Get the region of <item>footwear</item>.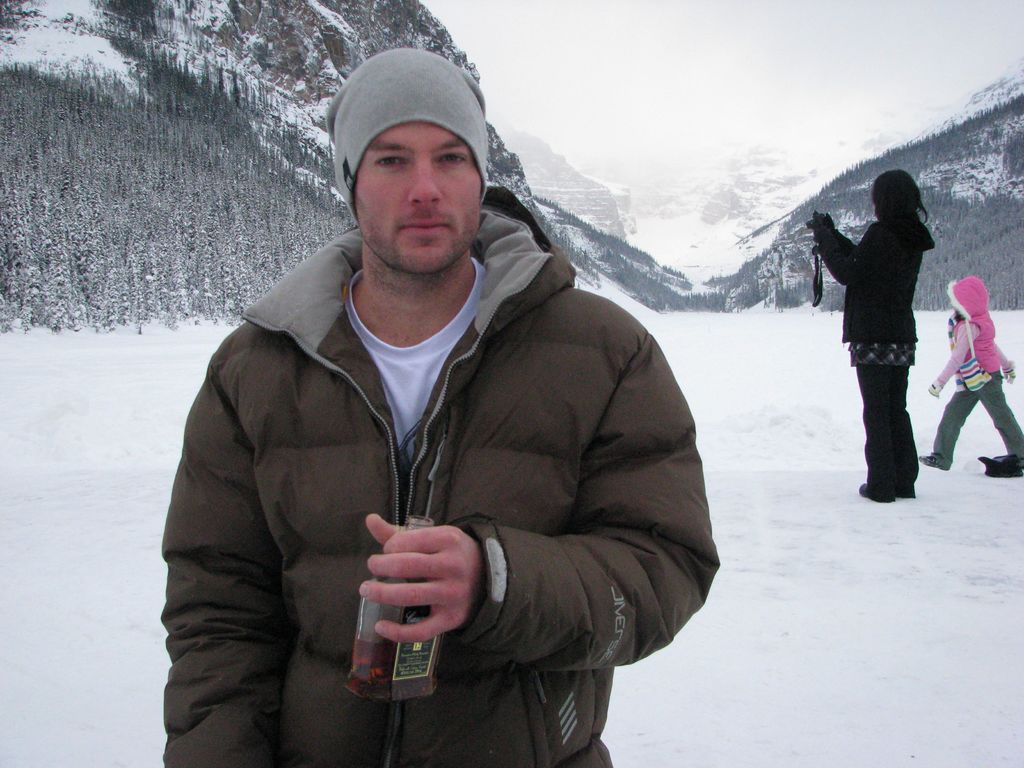
[x1=916, y1=451, x2=952, y2=475].
